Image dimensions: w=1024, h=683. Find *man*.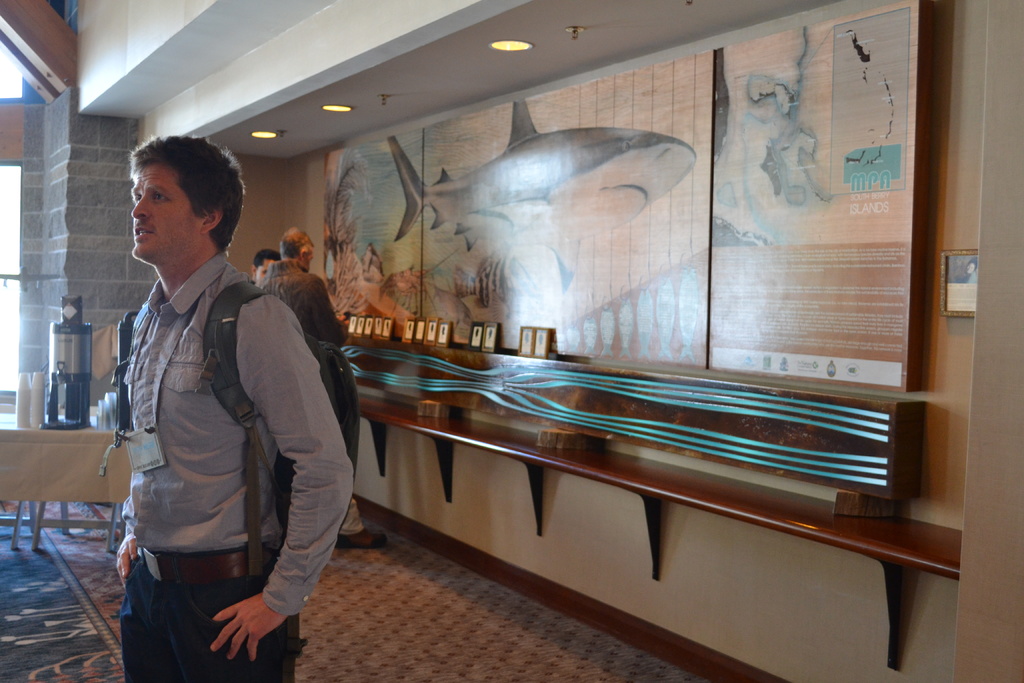
crop(116, 133, 353, 682).
